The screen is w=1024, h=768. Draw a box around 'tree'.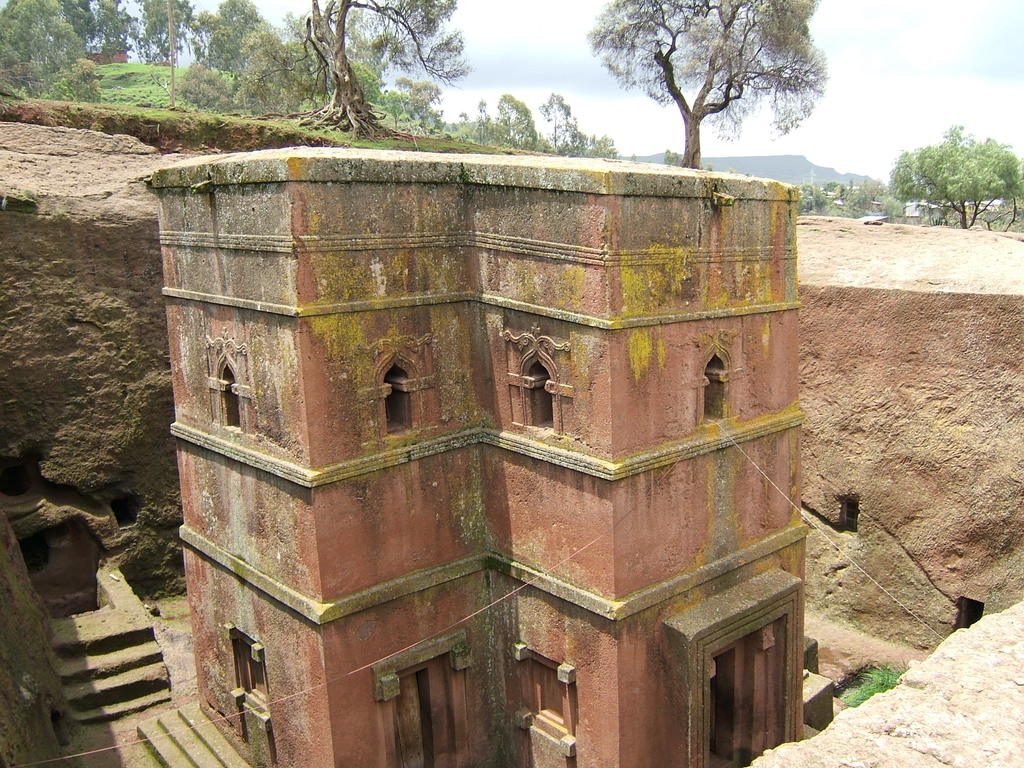
bbox=[3, 0, 109, 116].
